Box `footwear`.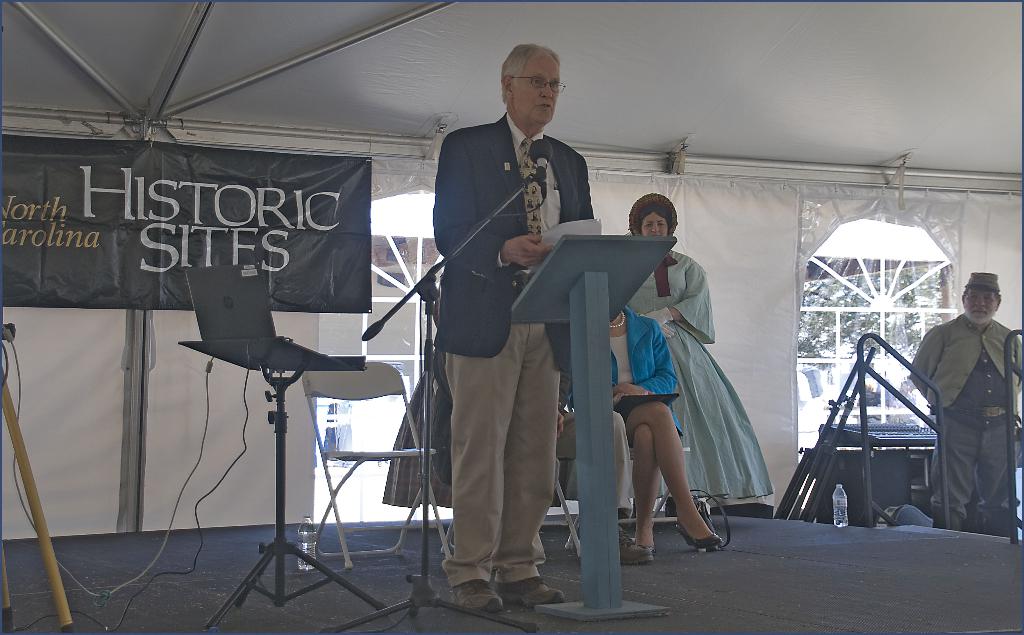
[x1=628, y1=543, x2=656, y2=554].
